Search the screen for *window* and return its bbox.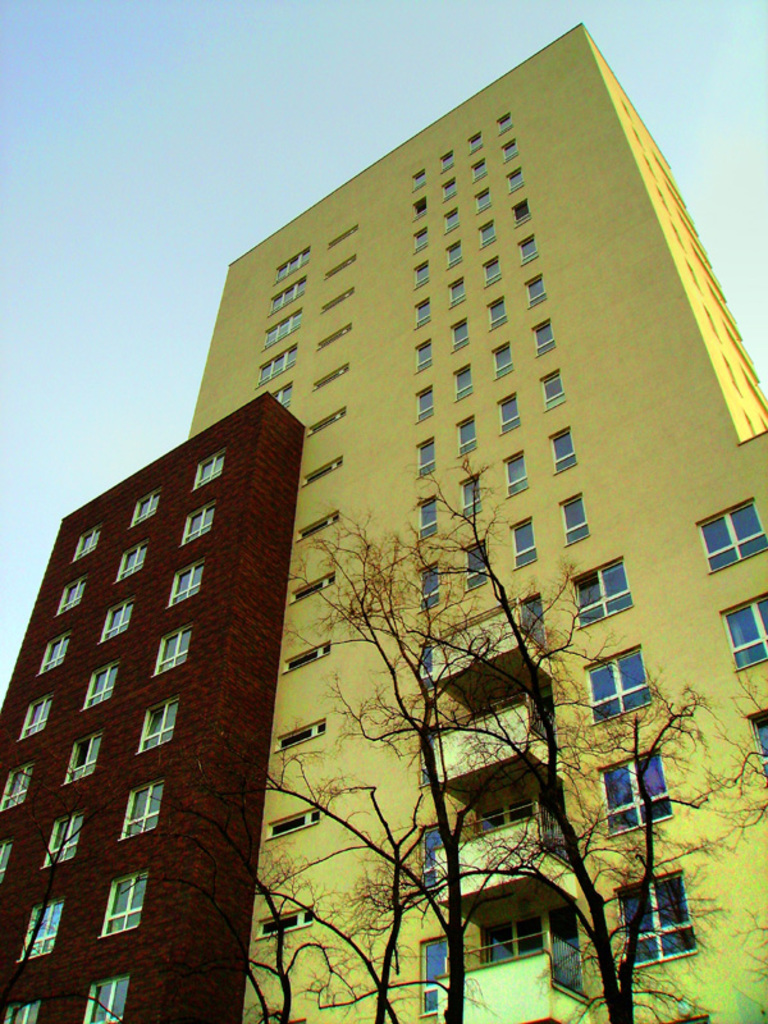
Found: (left=269, top=278, right=311, bottom=310).
